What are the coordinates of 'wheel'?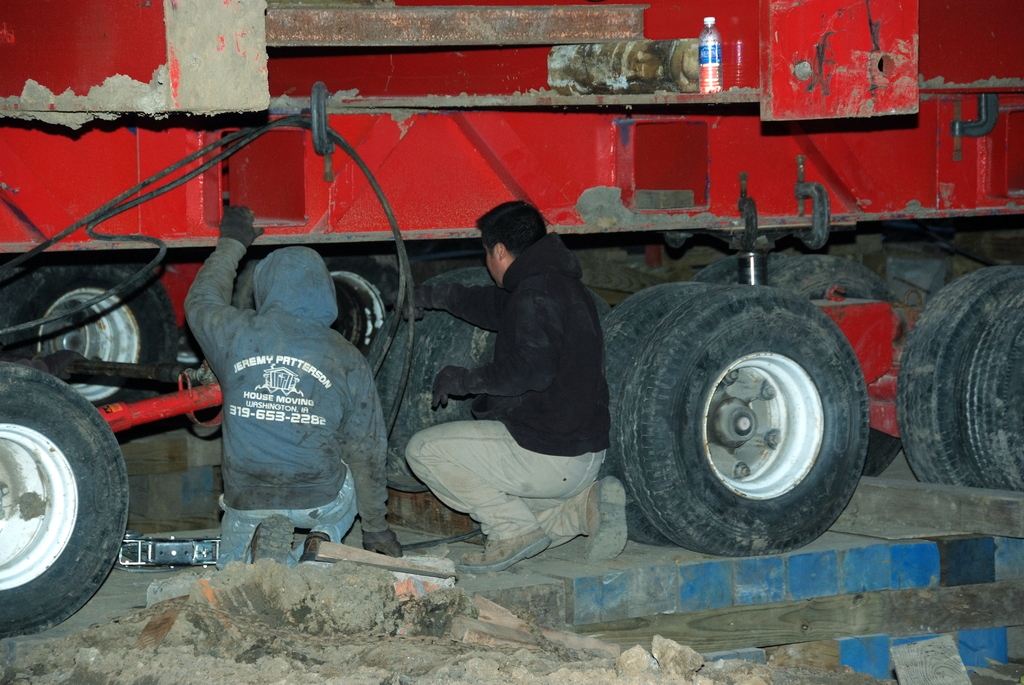
select_region(618, 285, 871, 556).
